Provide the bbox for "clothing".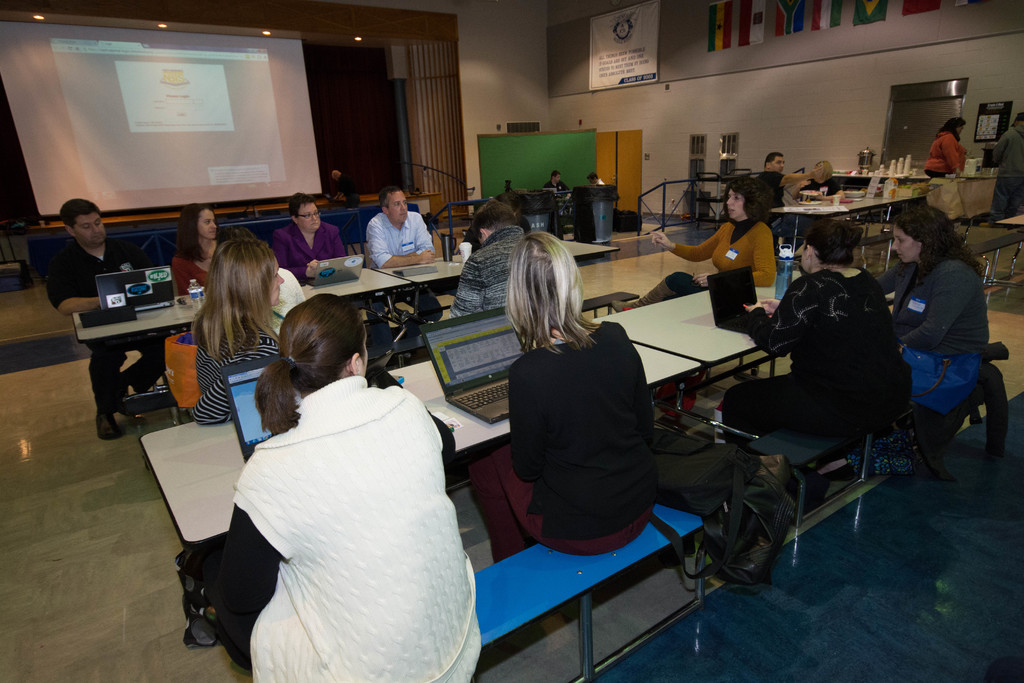
<bbox>483, 331, 658, 553</bbox>.
